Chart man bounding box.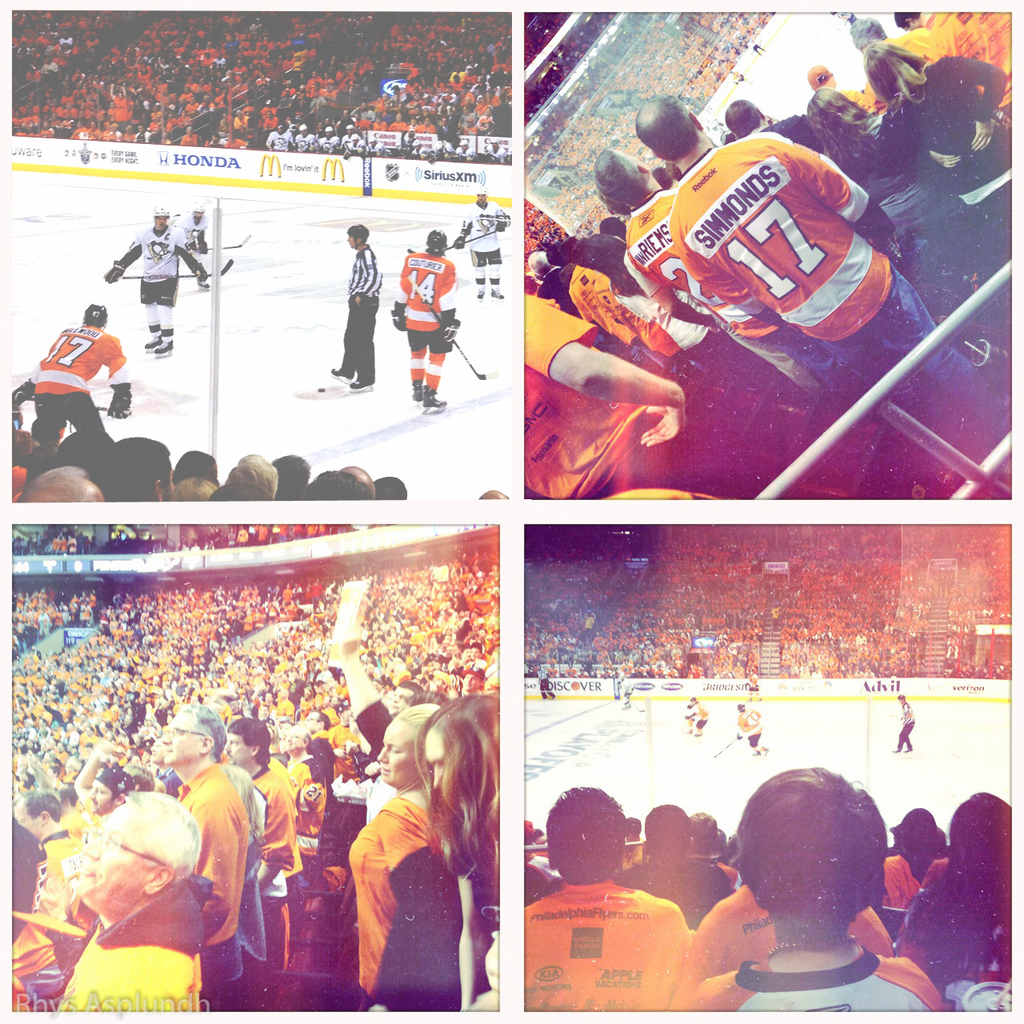
Charted: region(454, 188, 504, 299).
